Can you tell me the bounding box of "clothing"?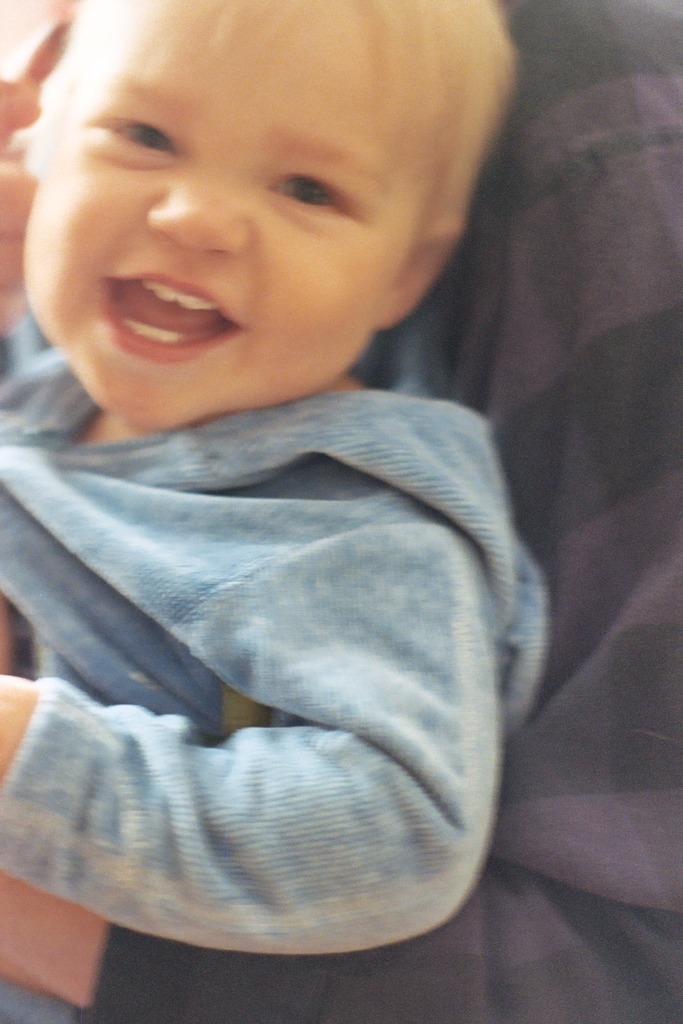
Rect(0, 0, 682, 1023).
